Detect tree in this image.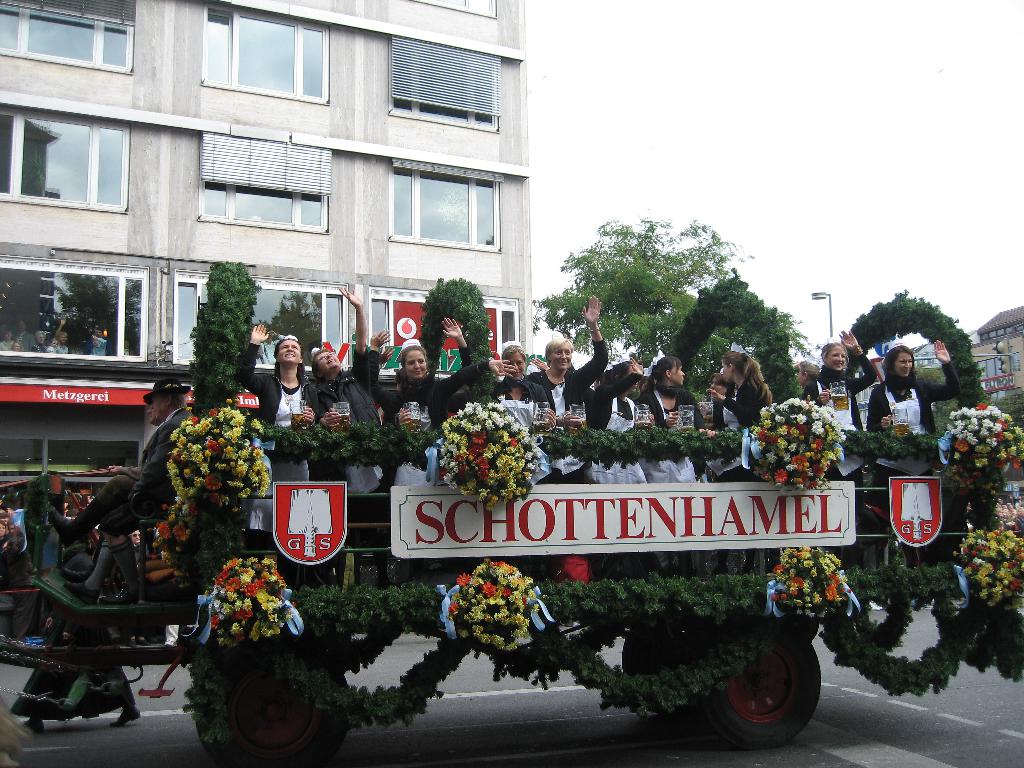
Detection: 532,206,758,366.
